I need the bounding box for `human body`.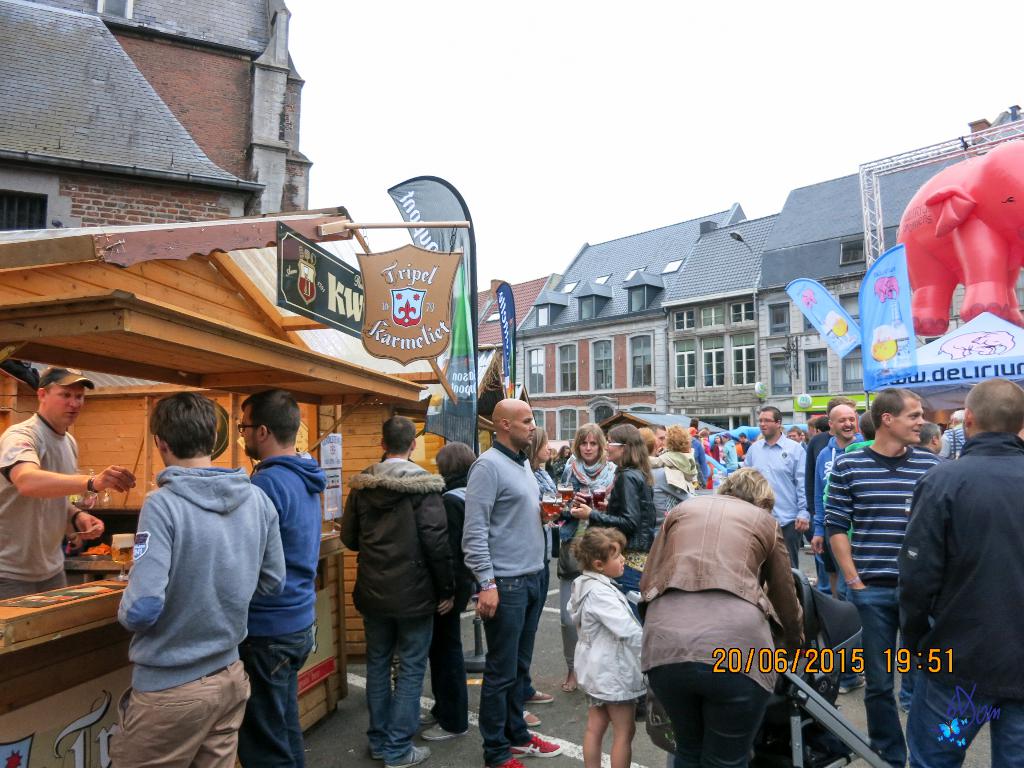
Here it is: rect(118, 458, 284, 767).
